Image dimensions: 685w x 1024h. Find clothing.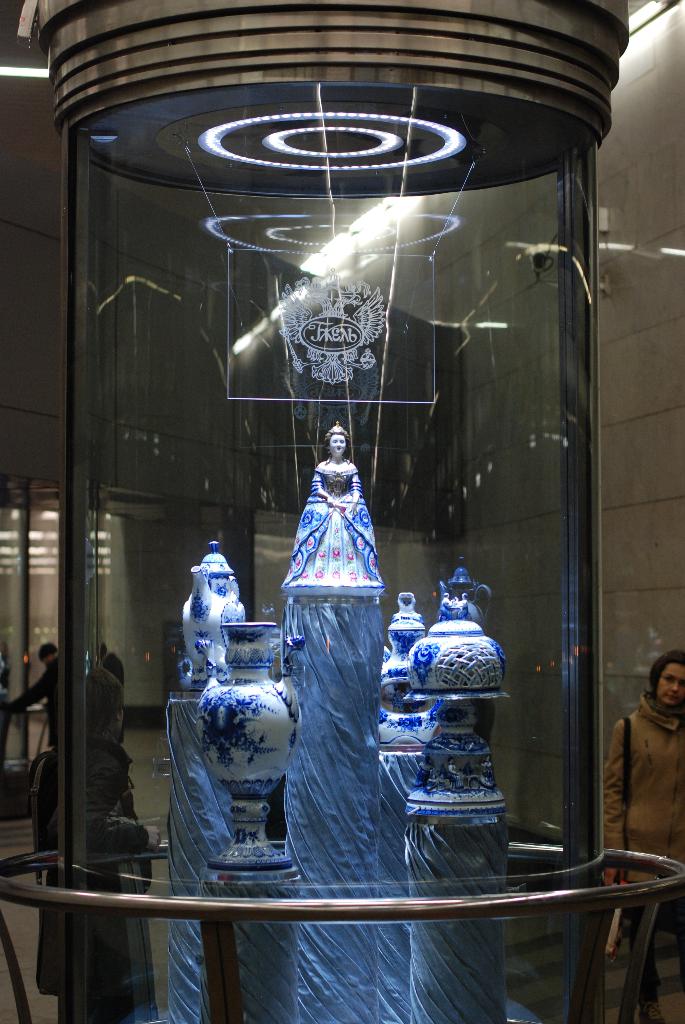
left=96, top=651, right=126, bottom=744.
